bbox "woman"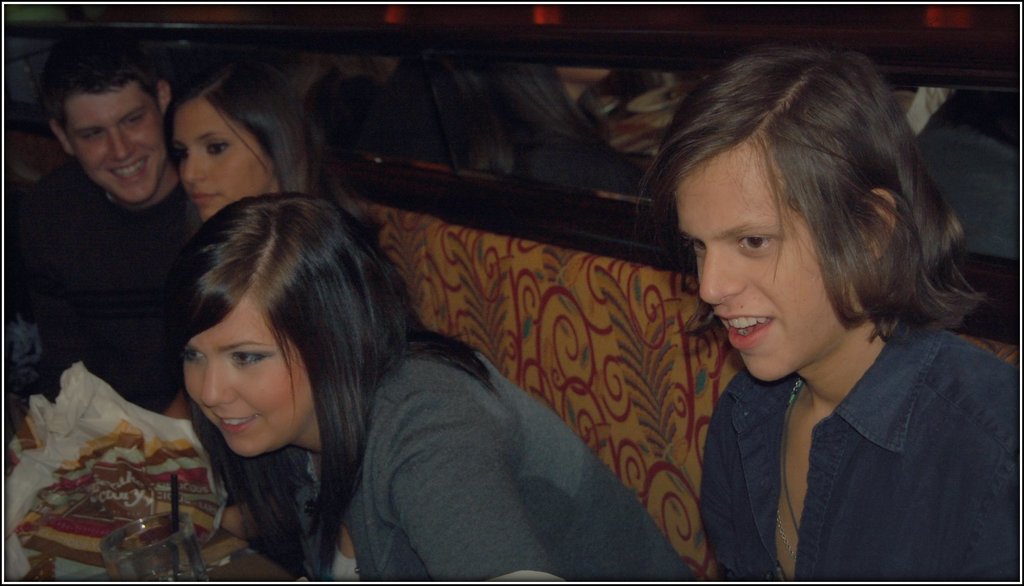
bbox=(166, 40, 339, 539)
